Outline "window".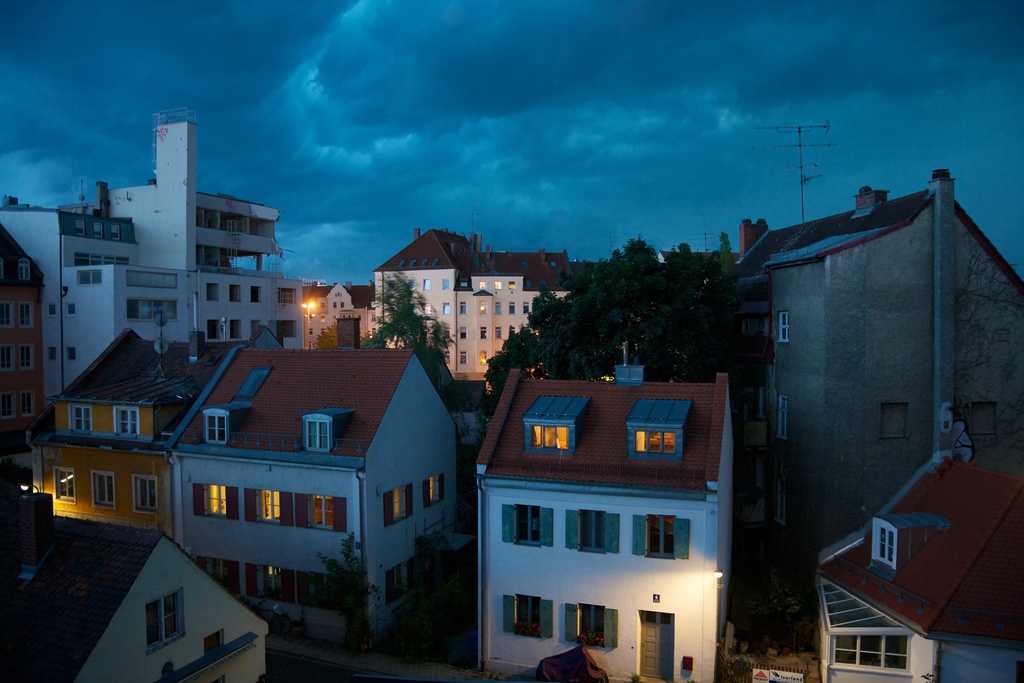
Outline: x1=781 y1=399 x2=793 y2=443.
